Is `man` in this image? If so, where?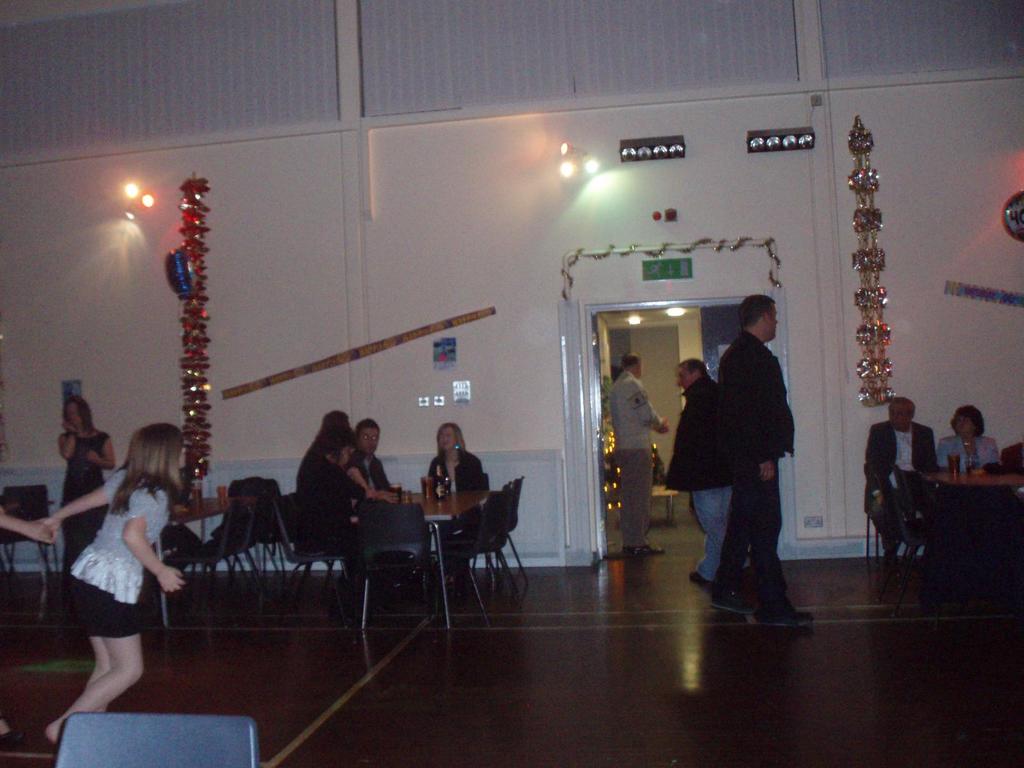
Yes, at [866,397,937,576].
